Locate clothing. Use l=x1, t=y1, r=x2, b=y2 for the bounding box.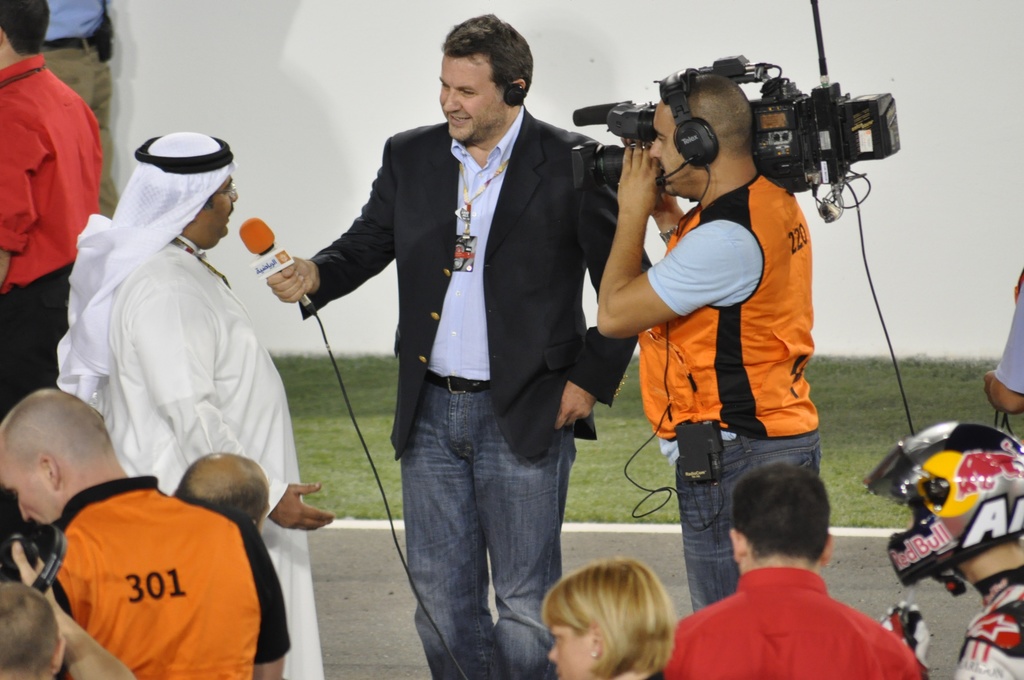
l=0, t=56, r=109, b=282.
